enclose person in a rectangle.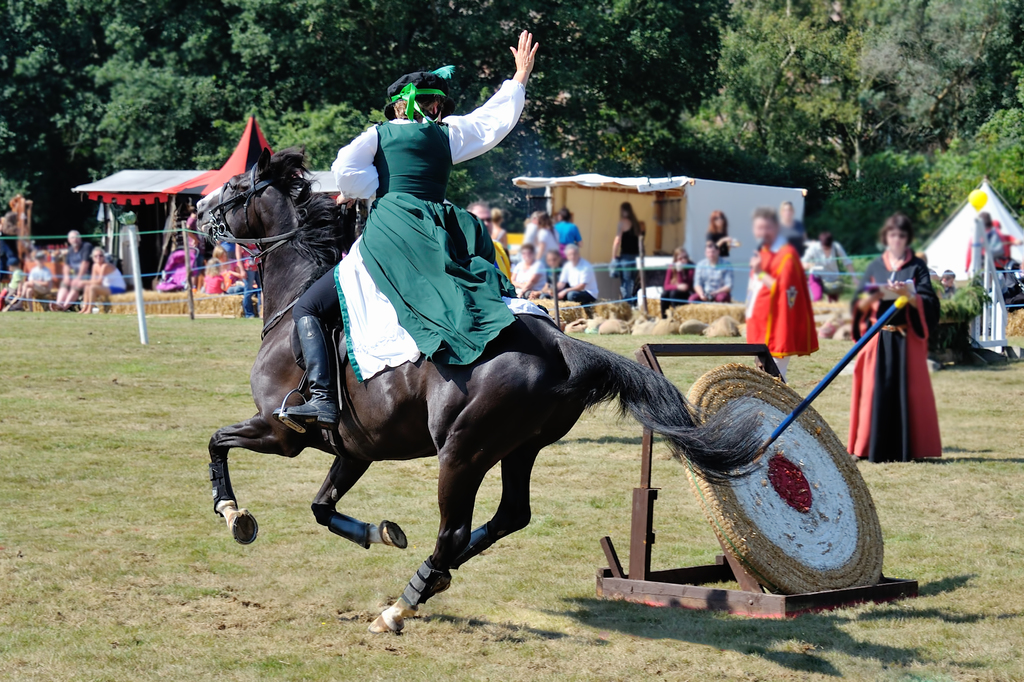
[left=609, top=203, right=644, bottom=308].
